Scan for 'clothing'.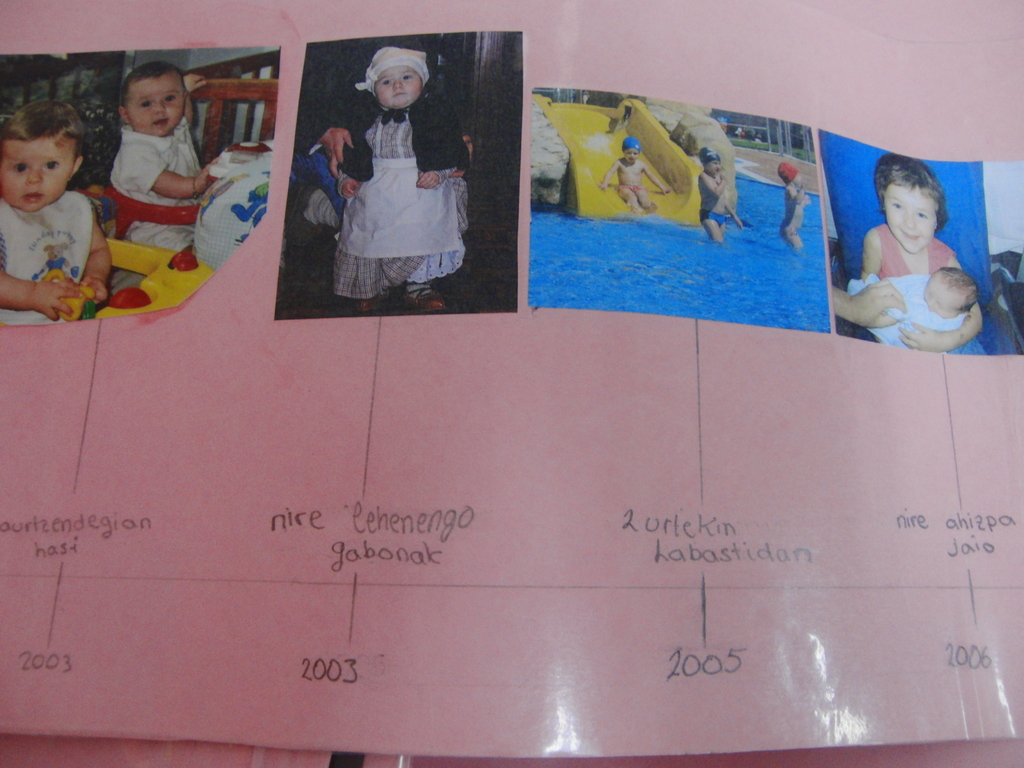
Scan result: bbox=(0, 189, 92, 326).
